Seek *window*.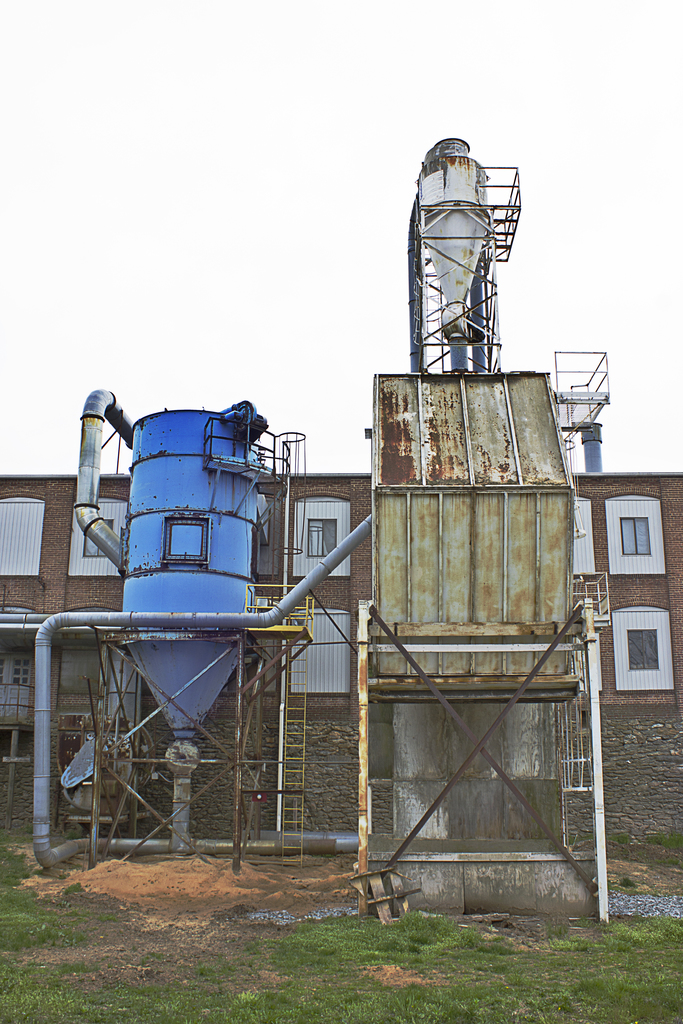
left=598, top=506, right=673, bottom=582.
